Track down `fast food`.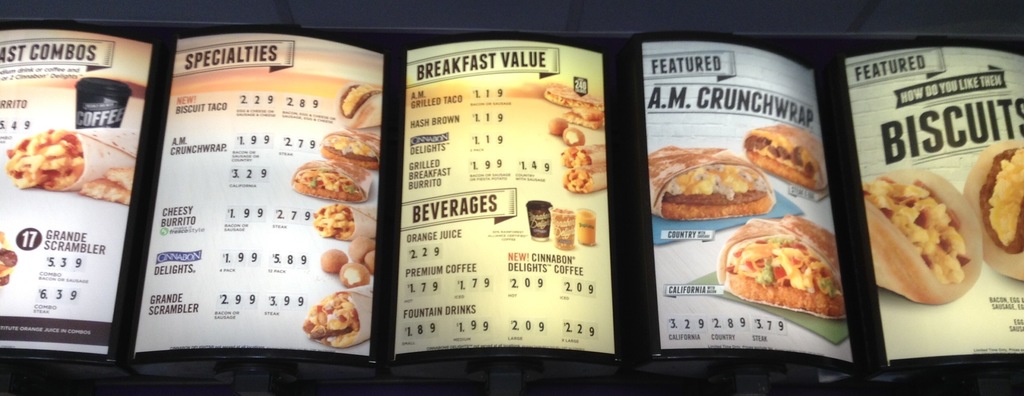
Tracked to bbox(646, 144, 772, 221).
